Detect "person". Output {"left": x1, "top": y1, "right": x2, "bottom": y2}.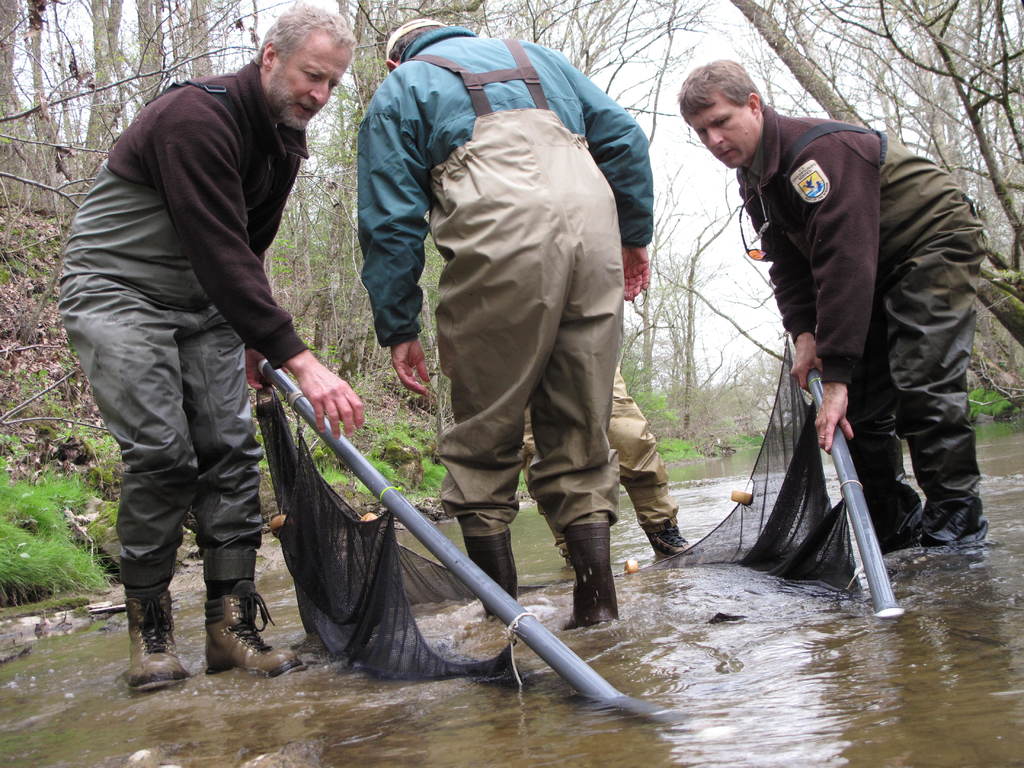
{"left": 707, "top": 63, "right": 990, "bottom": 625}.
